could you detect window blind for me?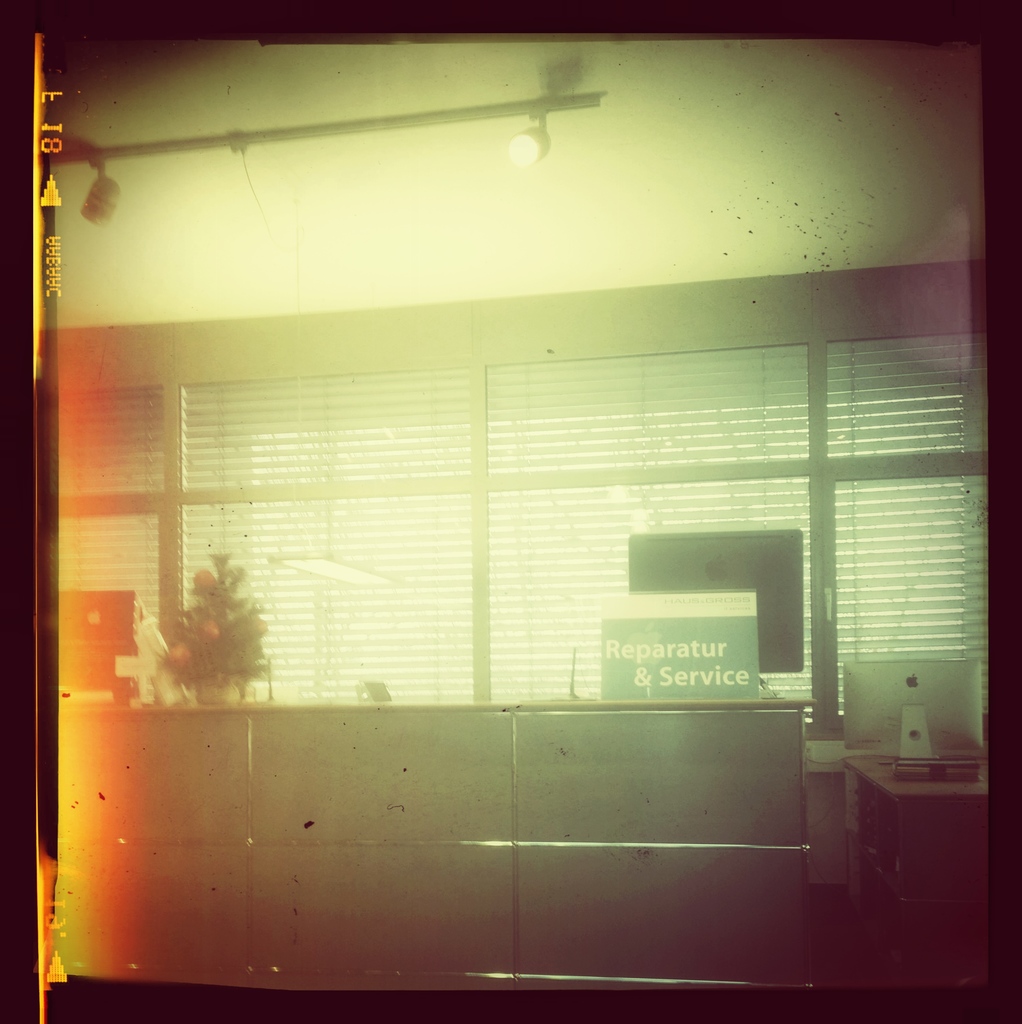
Detection result: {"left": 59, "top": 333, "right": 988, "bottom": 742}.
